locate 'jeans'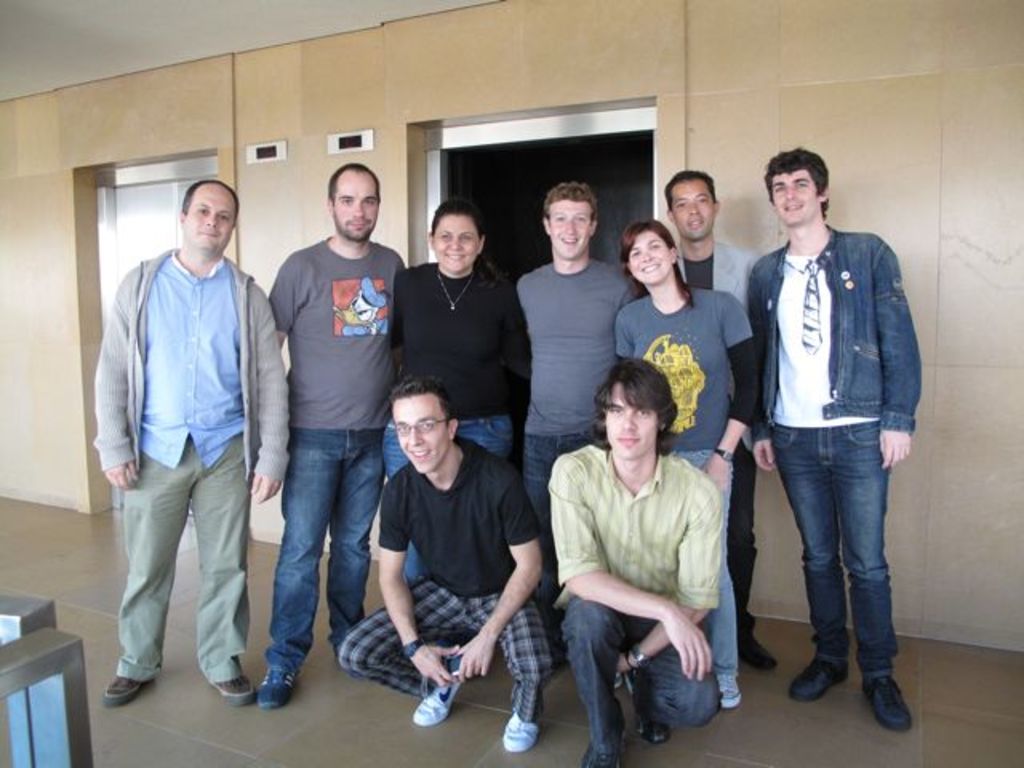
[left=677, top=448, right=736, bottom=672]
